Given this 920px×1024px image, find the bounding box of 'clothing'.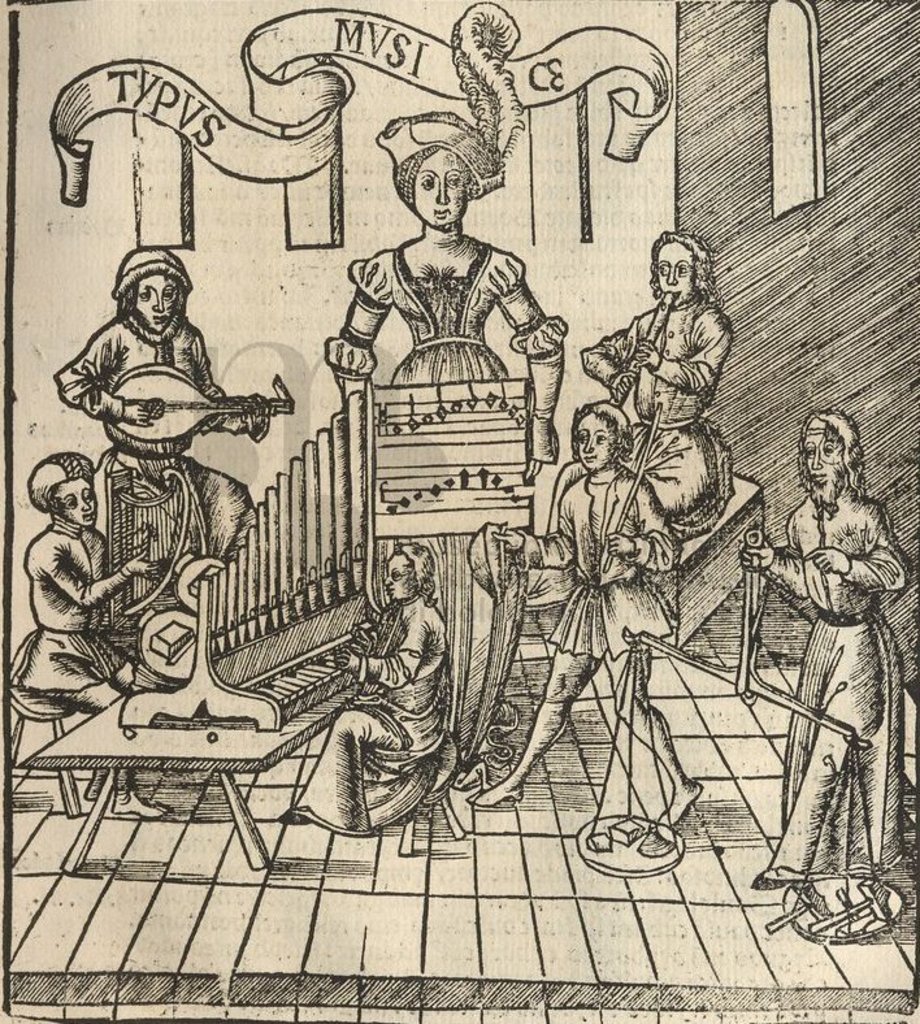
[left=520, top=472, right=665, bottom=674].
